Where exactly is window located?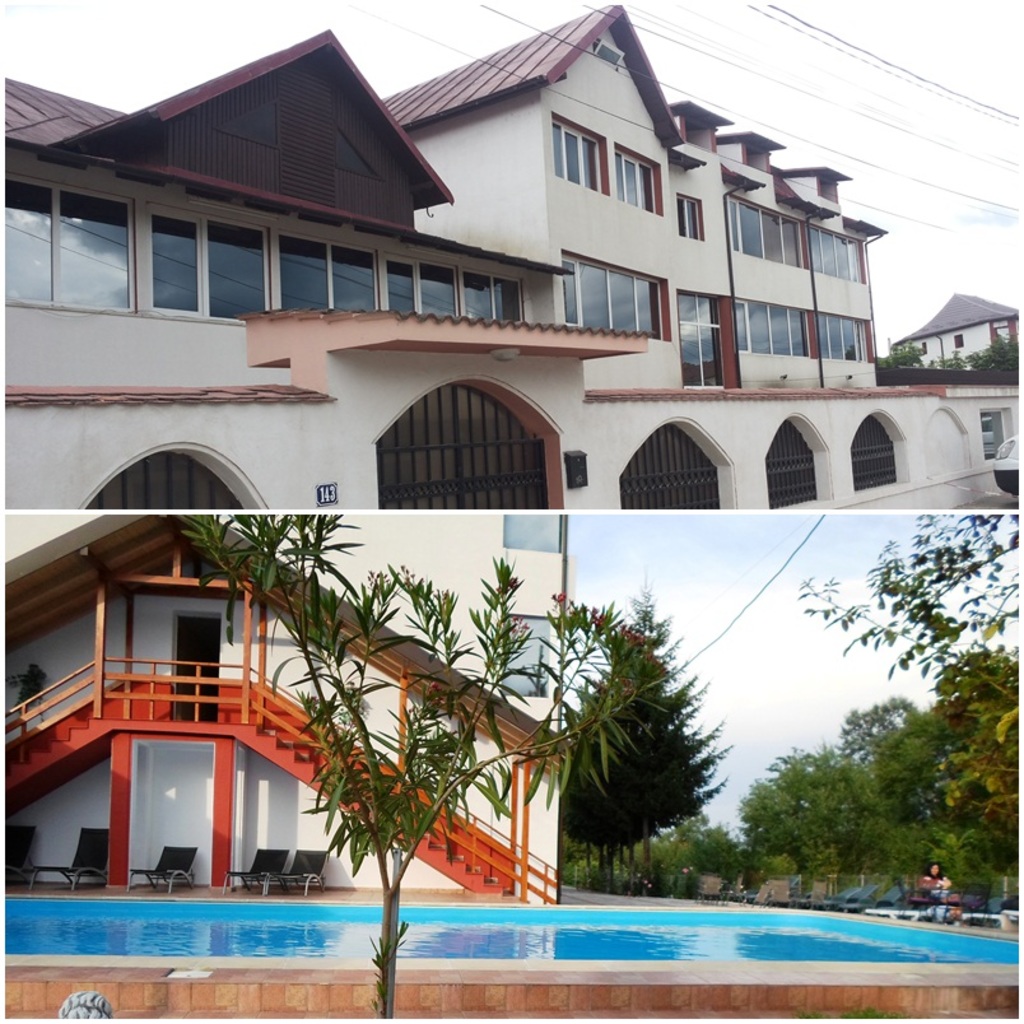
Its bounding box is <region>735, 298, 809, 360</region>.
